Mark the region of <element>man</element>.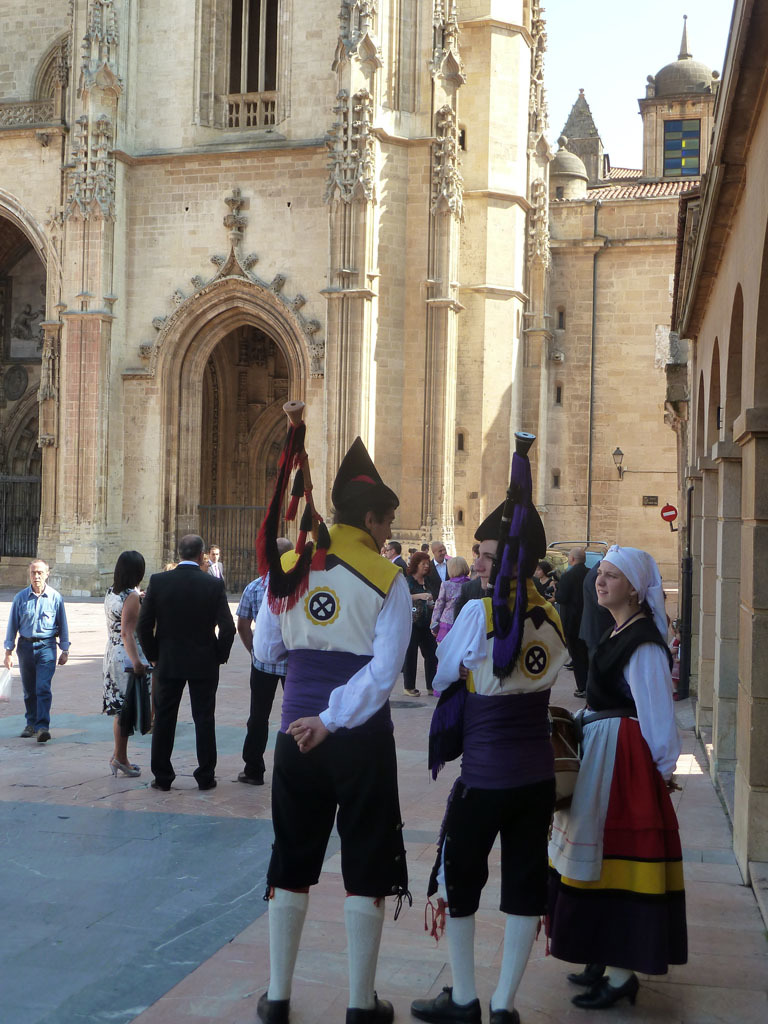
Region: 238 540 298 788.
